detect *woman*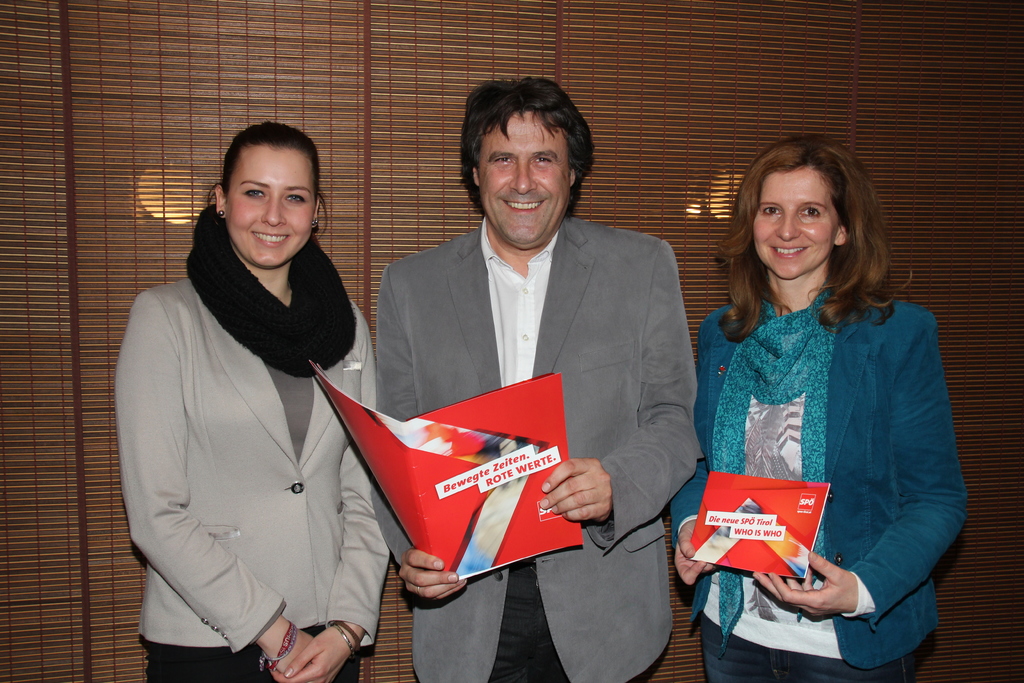
<bbox>104, 118, 390, 682</bbox>
